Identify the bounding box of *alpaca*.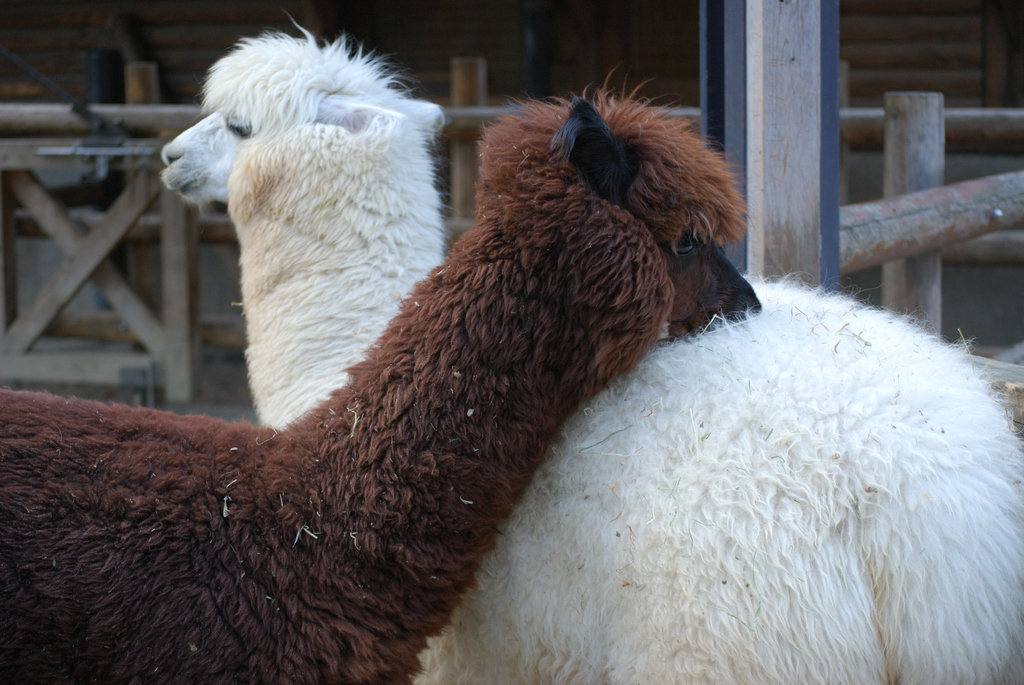
<box>0,65,764,684</box>.
